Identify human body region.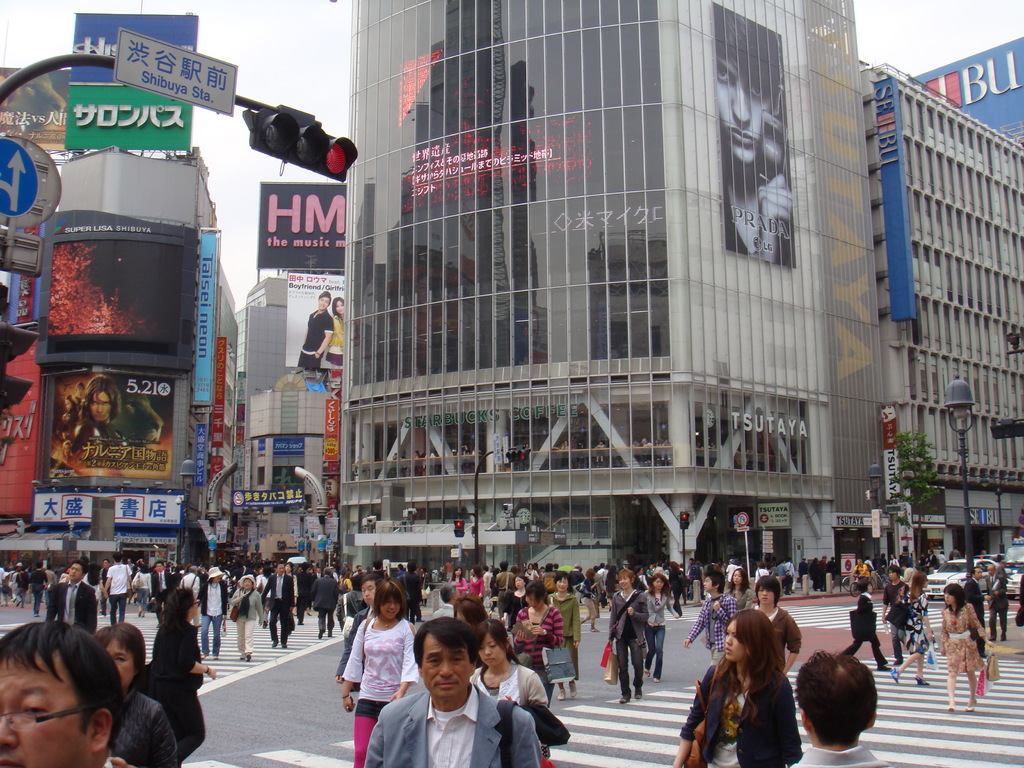
Region: rect(964, 557, 984, 620).
